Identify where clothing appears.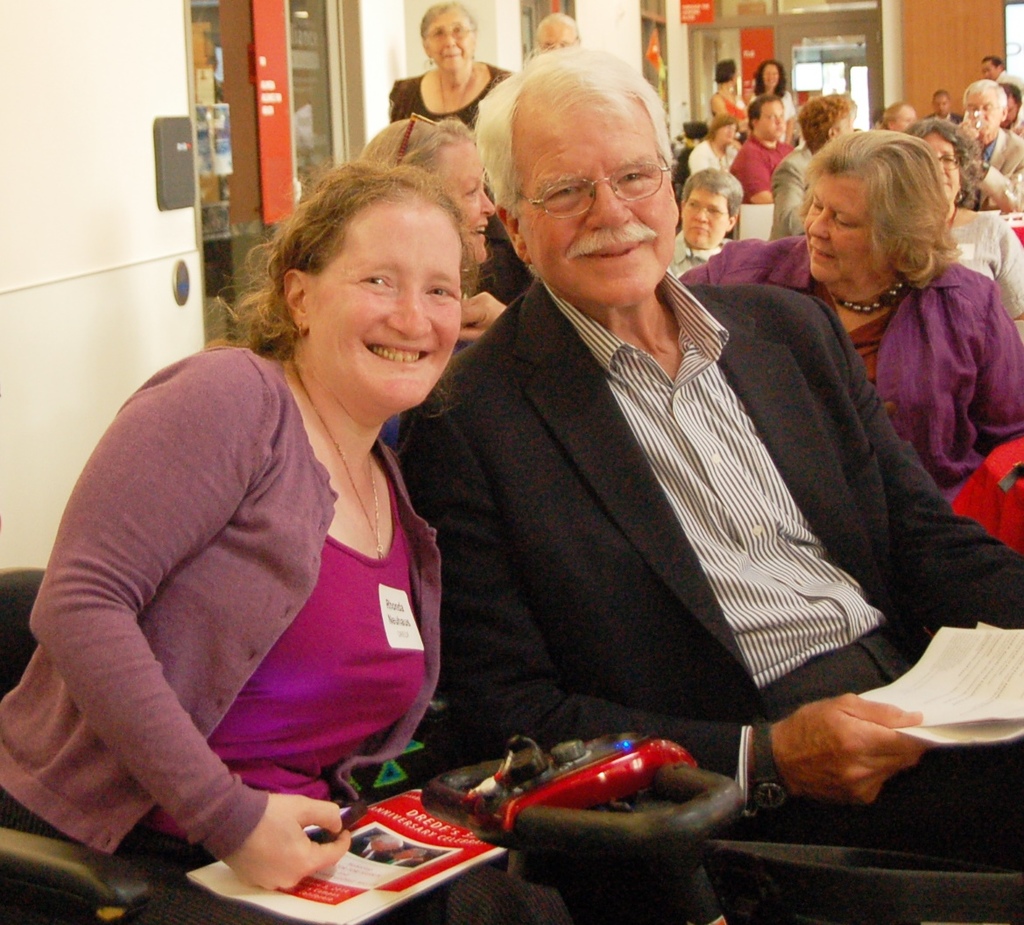
Appears at select_region(32, 282, 472, 867).
